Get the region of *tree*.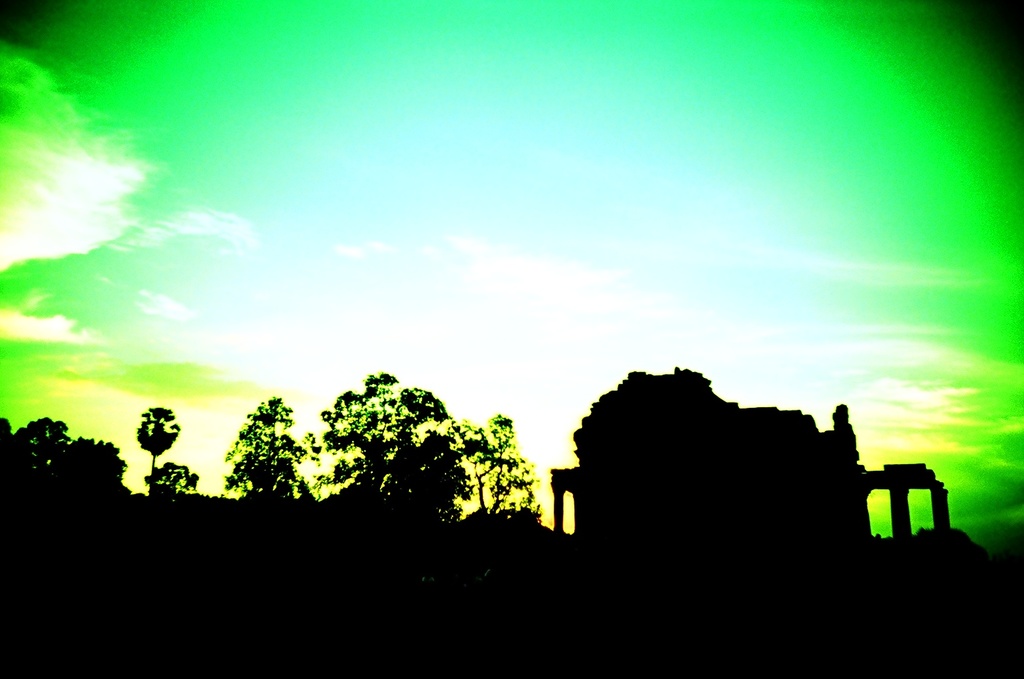
(x1=214, y1=395, x2=296, y2=505).
